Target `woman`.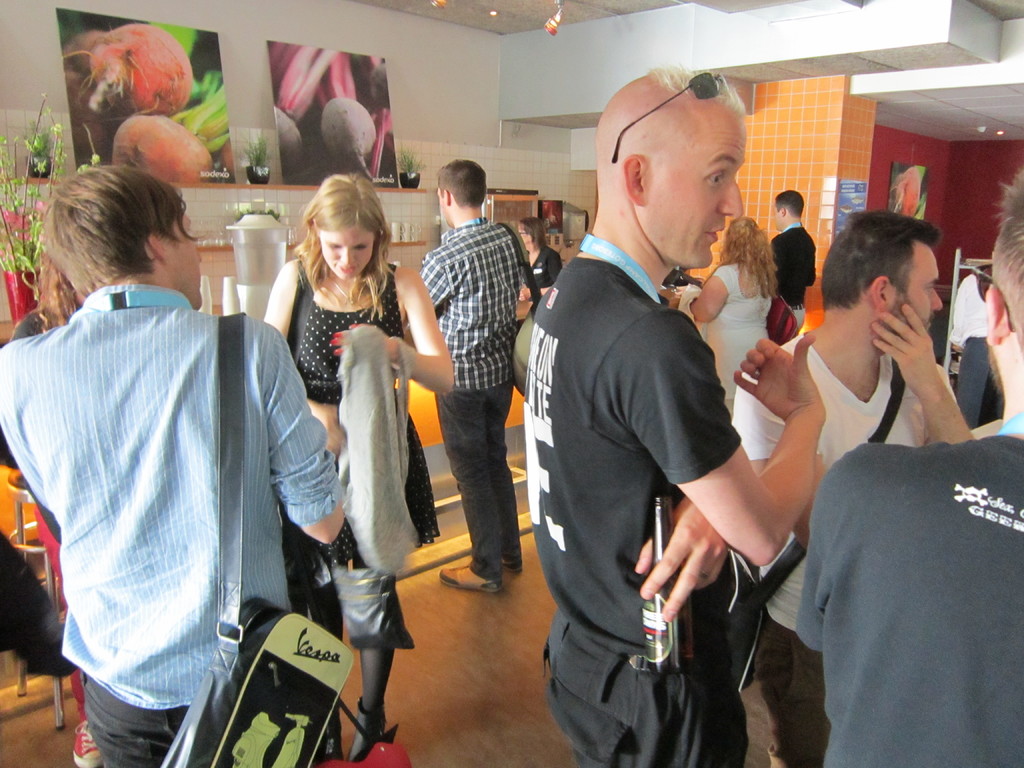
Target region: bbox=(684, 214, 780, 431).
